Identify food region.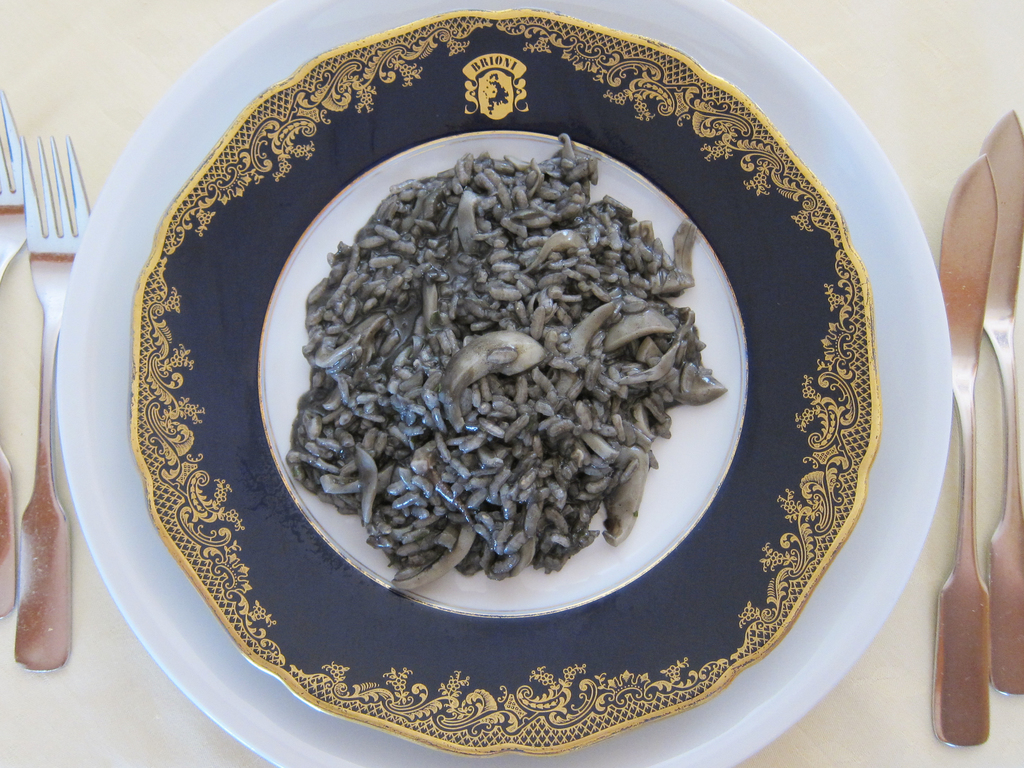
Region: detection(302, 156, 700, 604).
